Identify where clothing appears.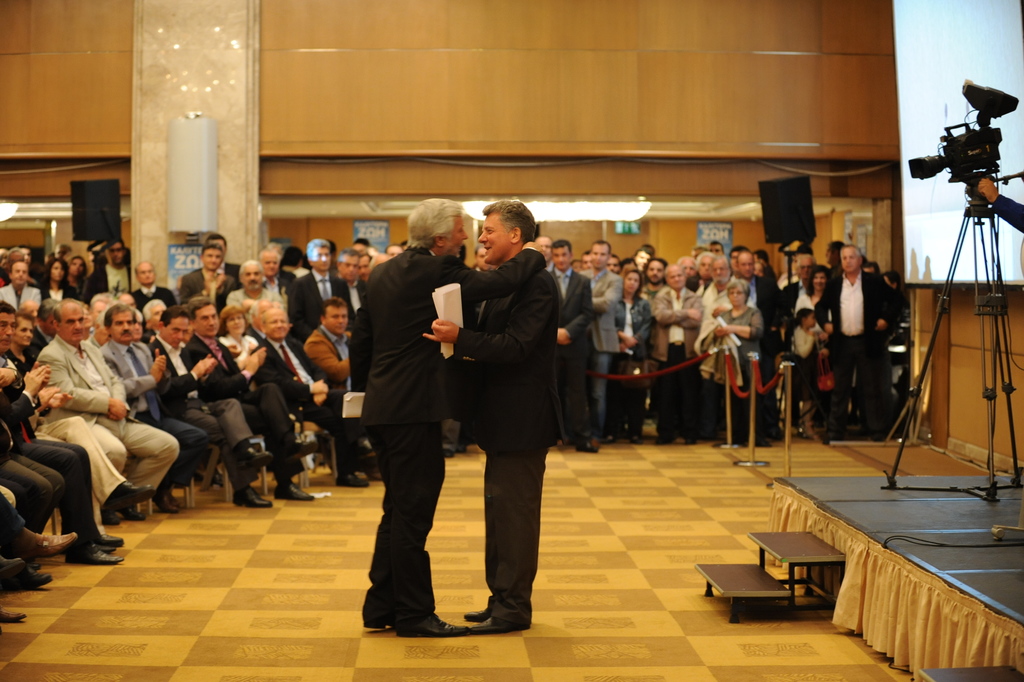
Appears at {"x1": 107, "y1": 332, "x2": 213, "y2": 483}.
